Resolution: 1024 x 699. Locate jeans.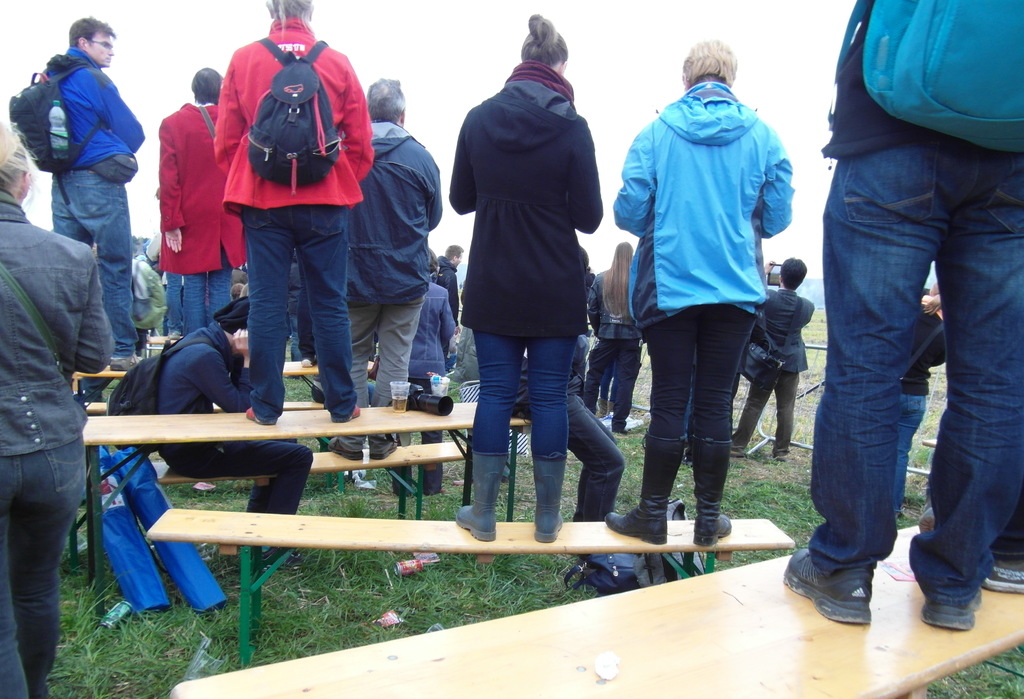
crop(238, 207, 351, 426).
